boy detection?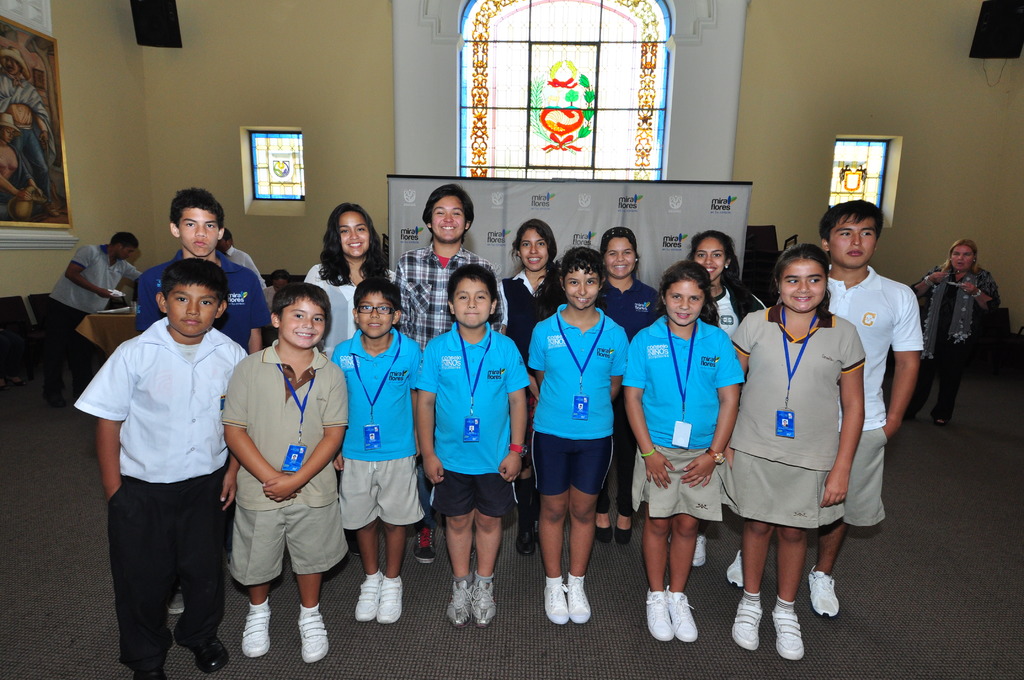
(x1=808, y1=214, x2=913, y2=631)
